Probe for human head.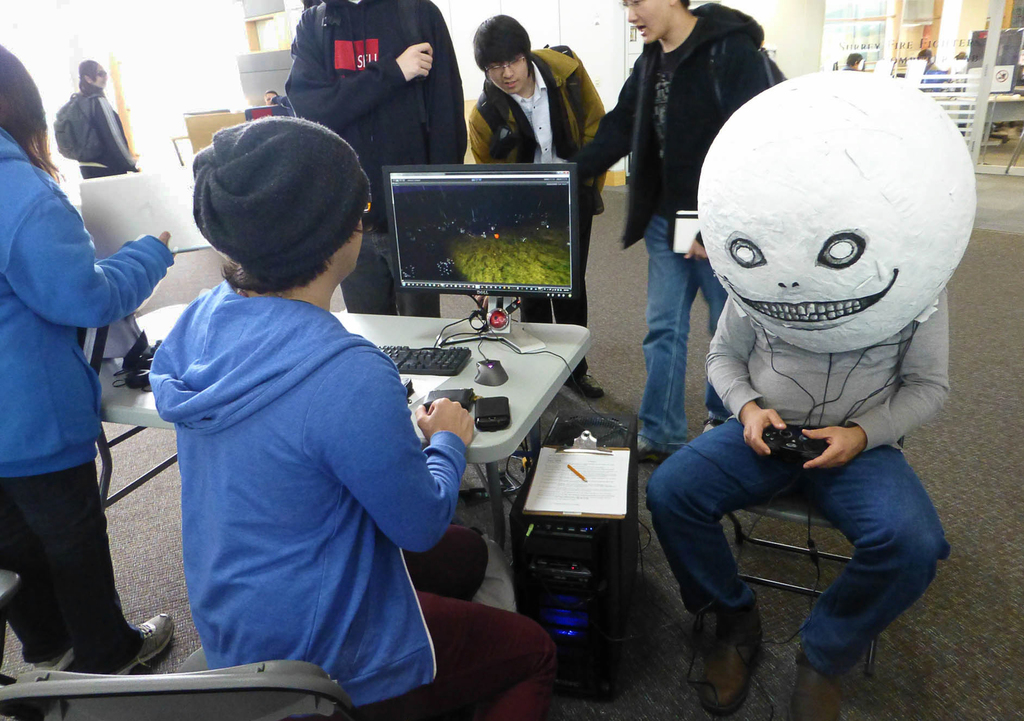
Probe result: 169/109/381/311.
